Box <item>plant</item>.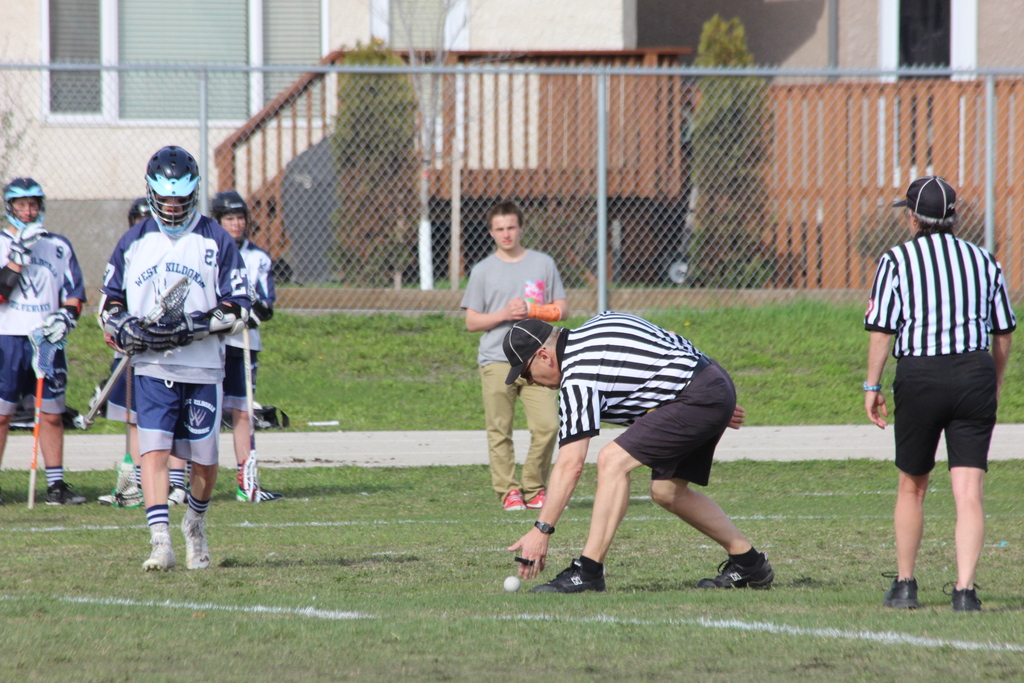
crop(321, 35, 424, 272).
